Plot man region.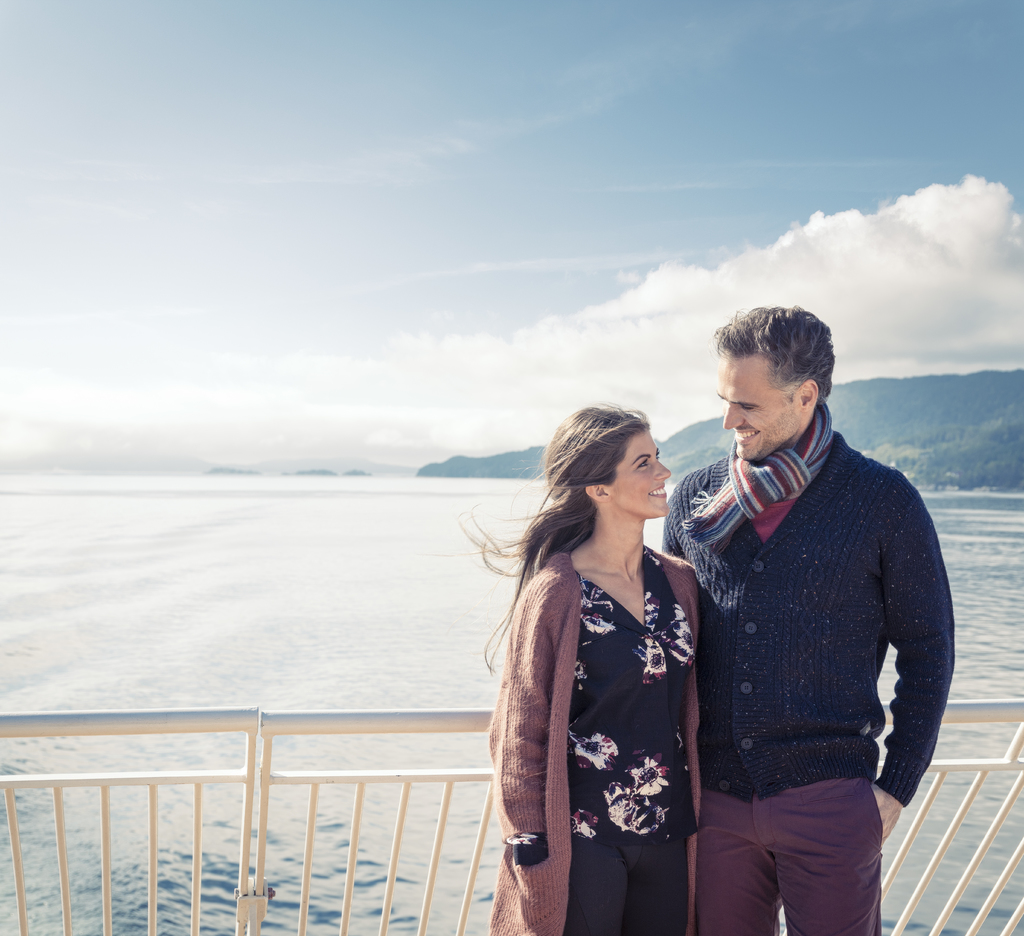
Plotted at <region>628, 297, 966, 935</region>.
